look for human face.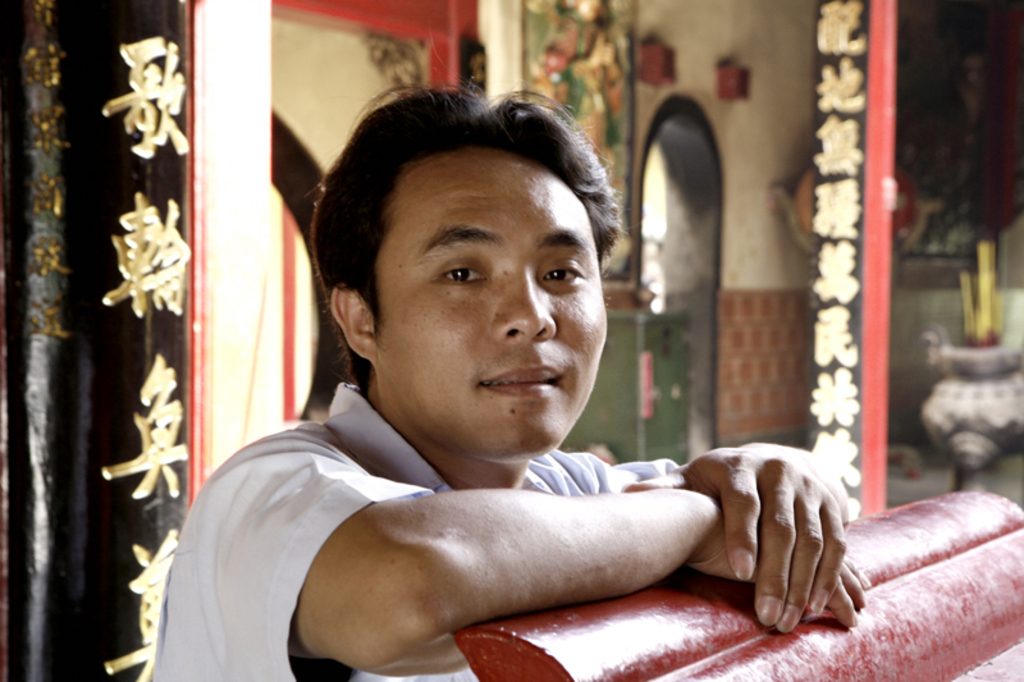
Found: detection(371, 143, 614, 464).
